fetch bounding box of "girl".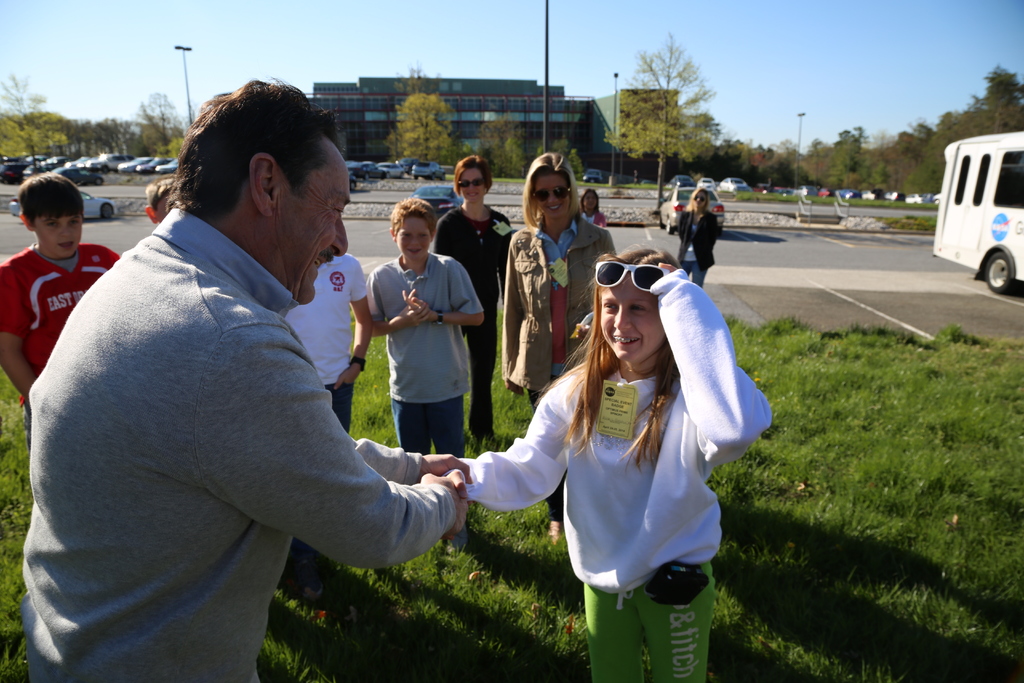
Bbox: pyautogui.locateOnScreen(438, 156, 515, 438).
